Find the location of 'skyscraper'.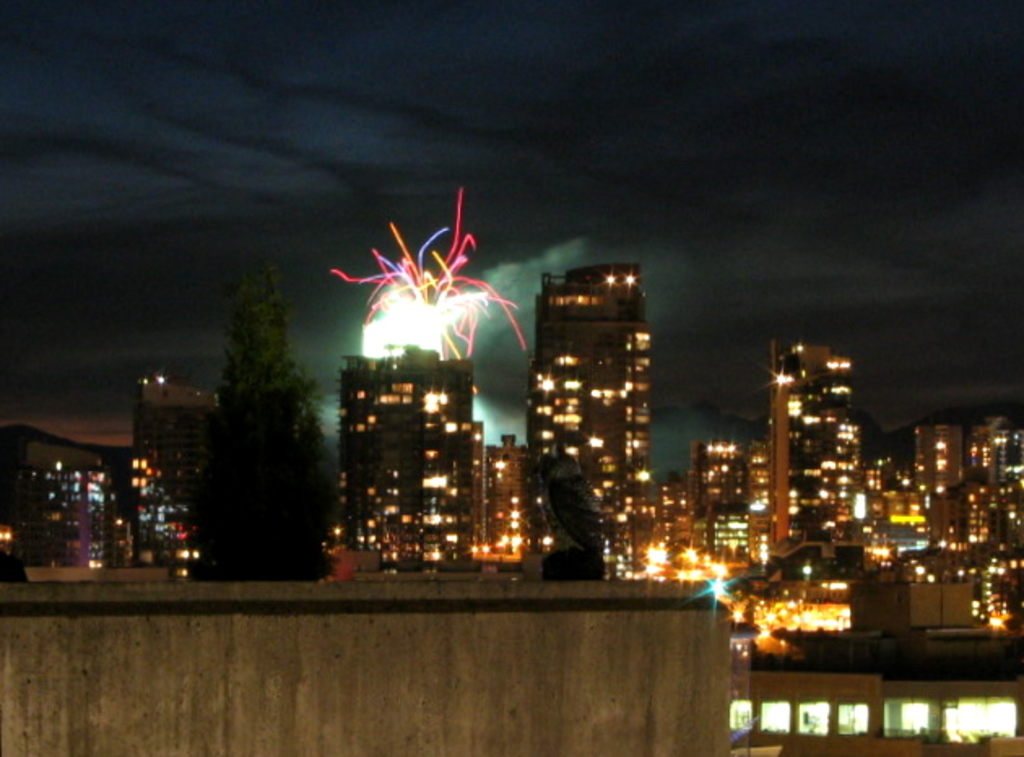
Location: 336/348/488/559.
